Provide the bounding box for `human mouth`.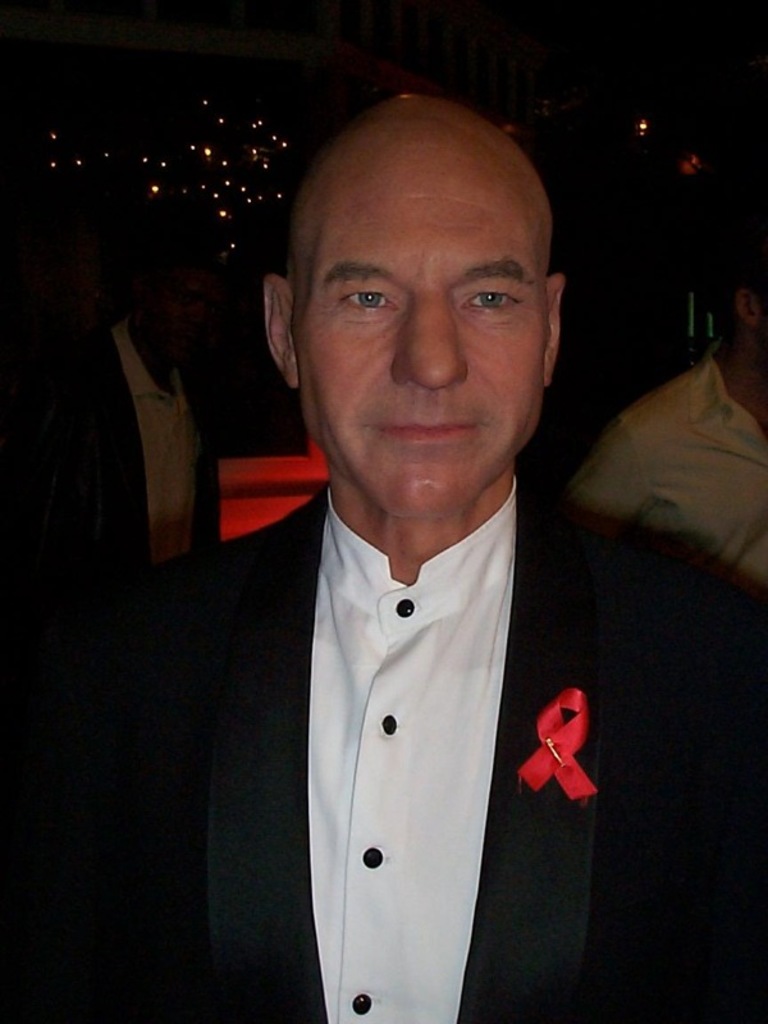
[x1=390, y1=428, x2=471, y2=442].
